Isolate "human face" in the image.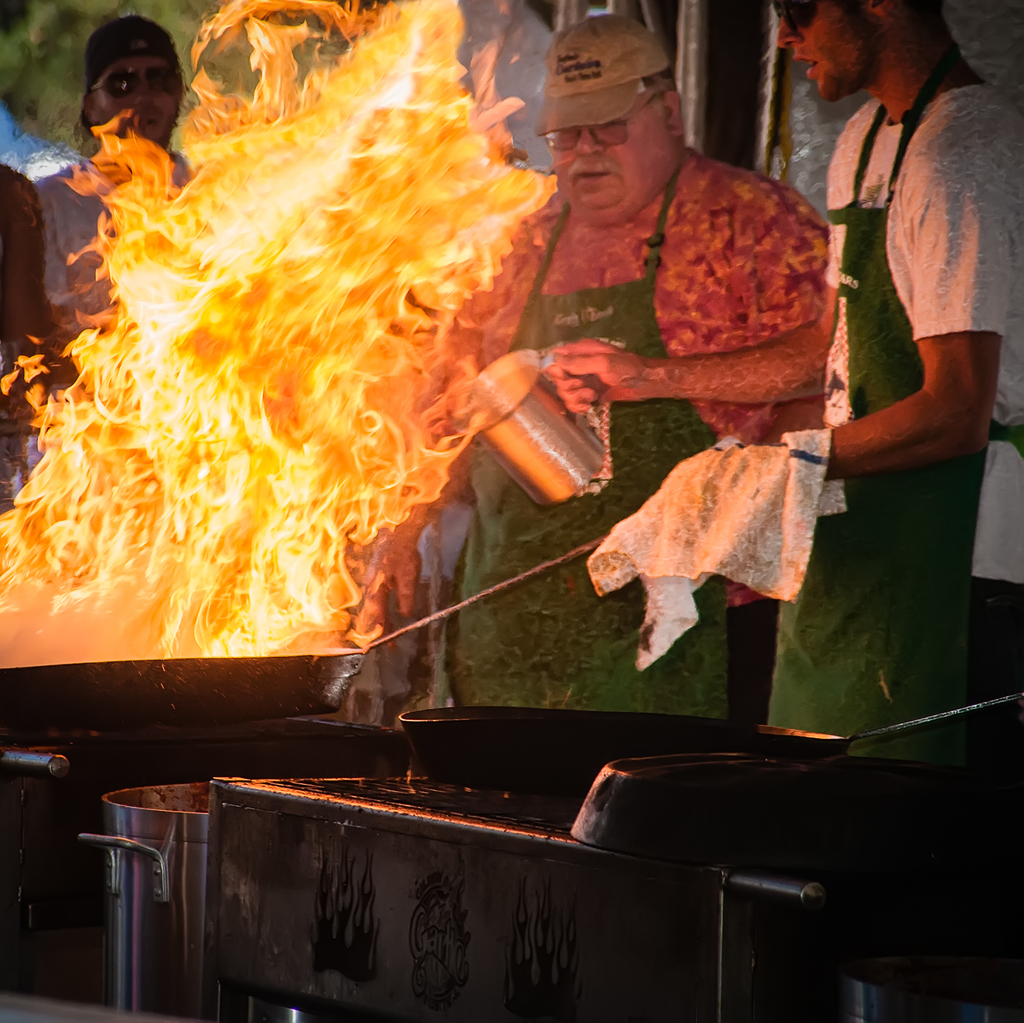
Isolated region: select_region(90, 54, 179, 142).
